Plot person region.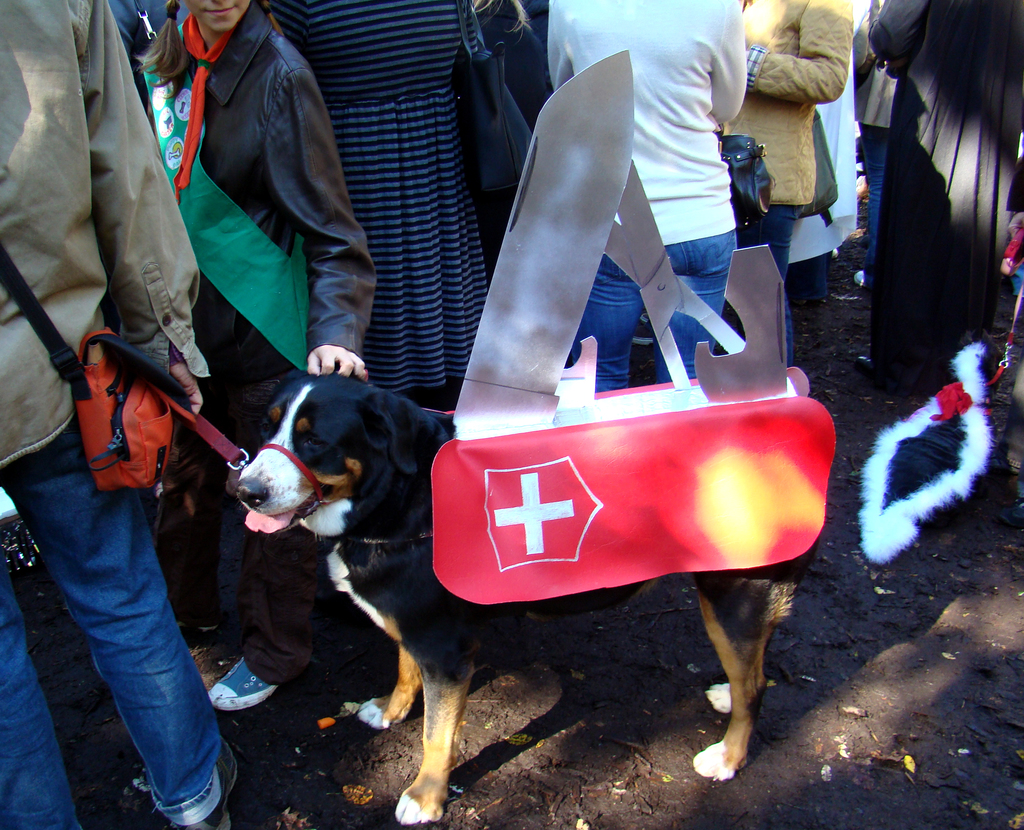
Plotted at bbox=(481, 20, 813, 452).
